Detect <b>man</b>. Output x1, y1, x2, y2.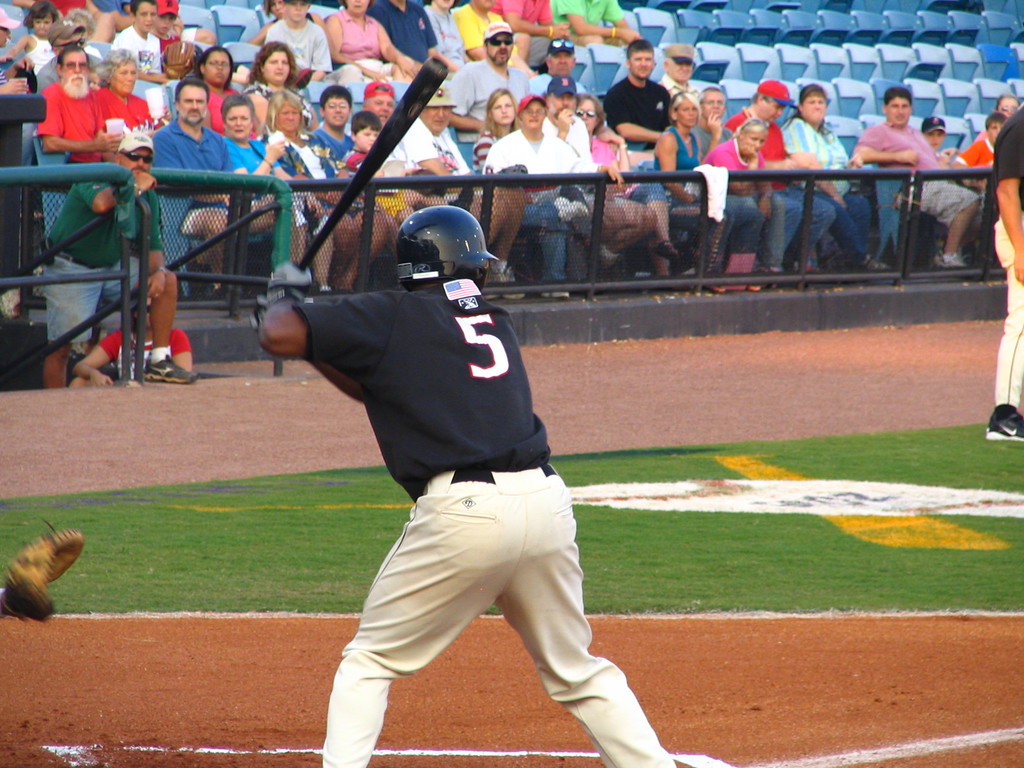
986, 103, 1023, 440.
